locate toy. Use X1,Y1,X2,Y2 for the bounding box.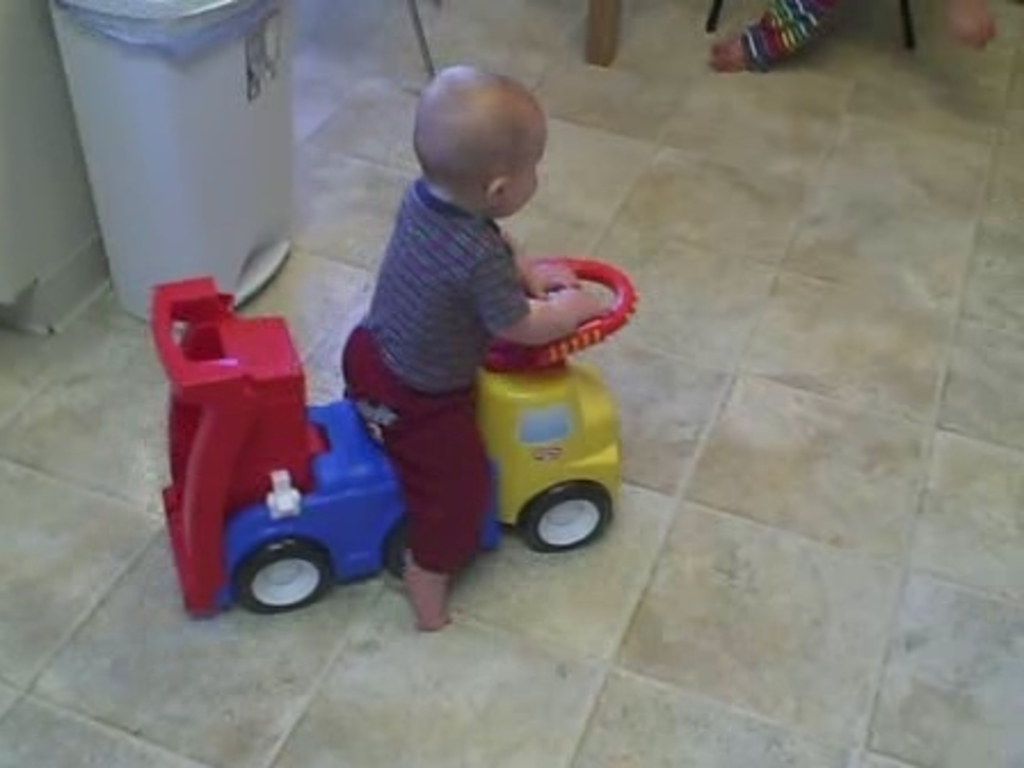
149,263,629,622.
